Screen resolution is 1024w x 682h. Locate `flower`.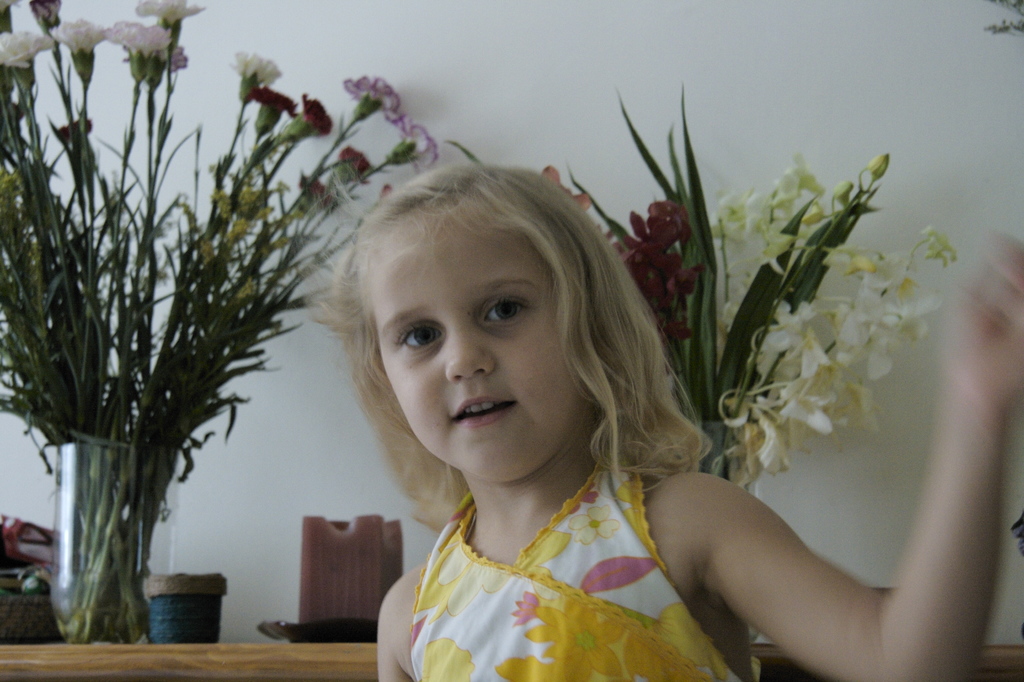
[253,88,300,130].
